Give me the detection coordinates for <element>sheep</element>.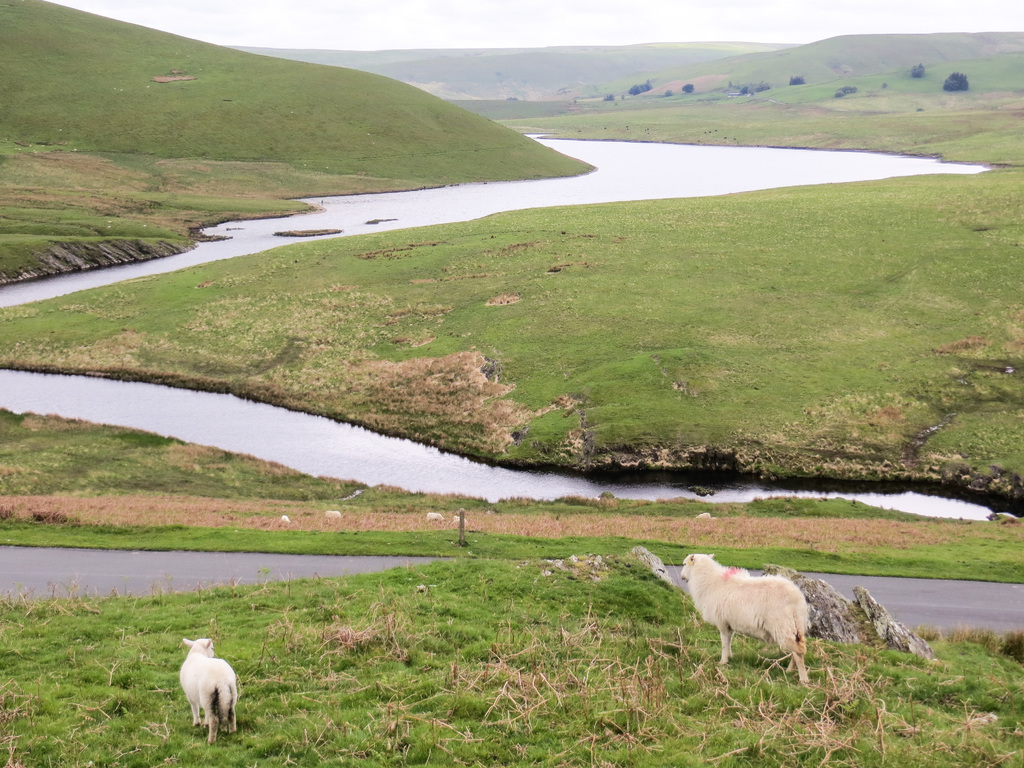
{"x1": 665, "y1": 552, "x2": 821, "y2": 671}.
